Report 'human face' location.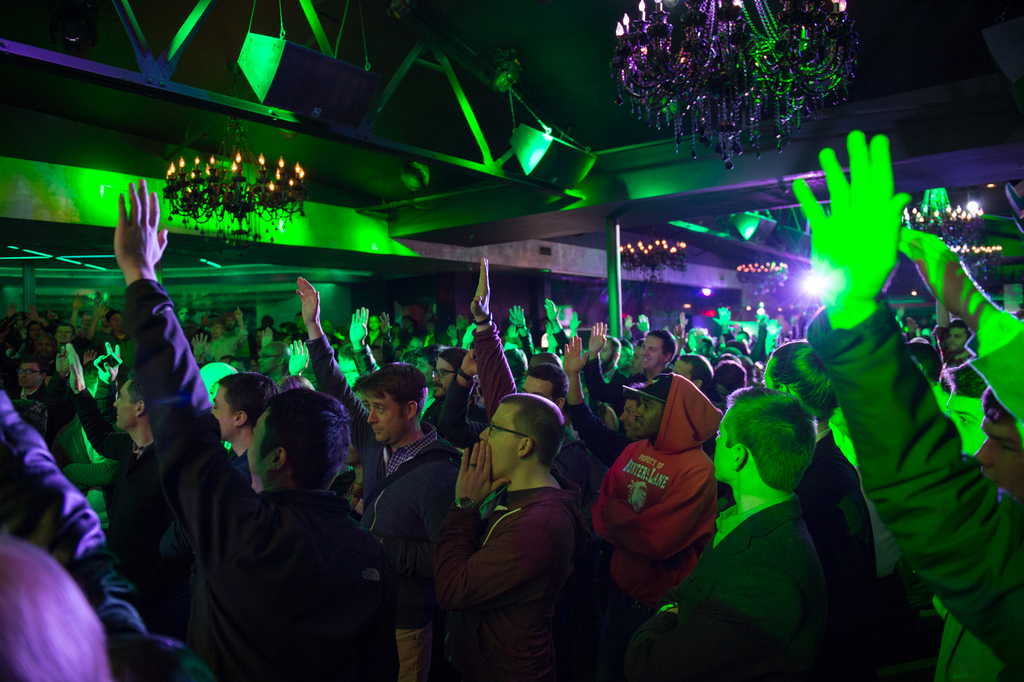
Report: box(978, 420, 1023, 499).
